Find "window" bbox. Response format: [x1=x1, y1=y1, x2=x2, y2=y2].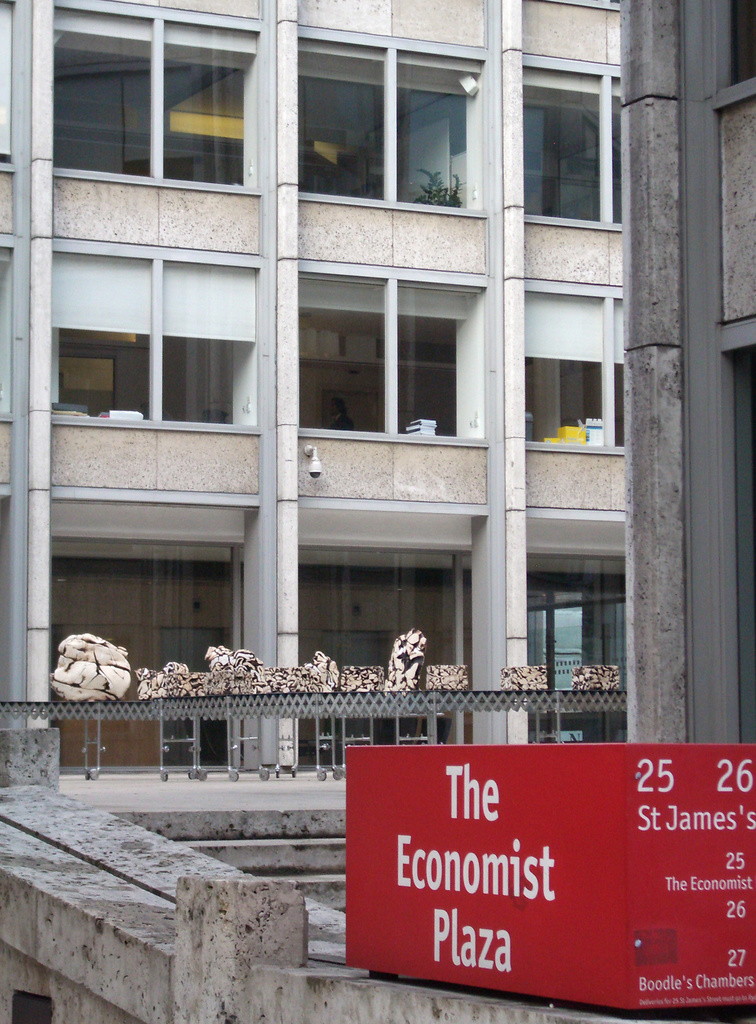
[x1=54, y1=495, x2=245, y2=770].
